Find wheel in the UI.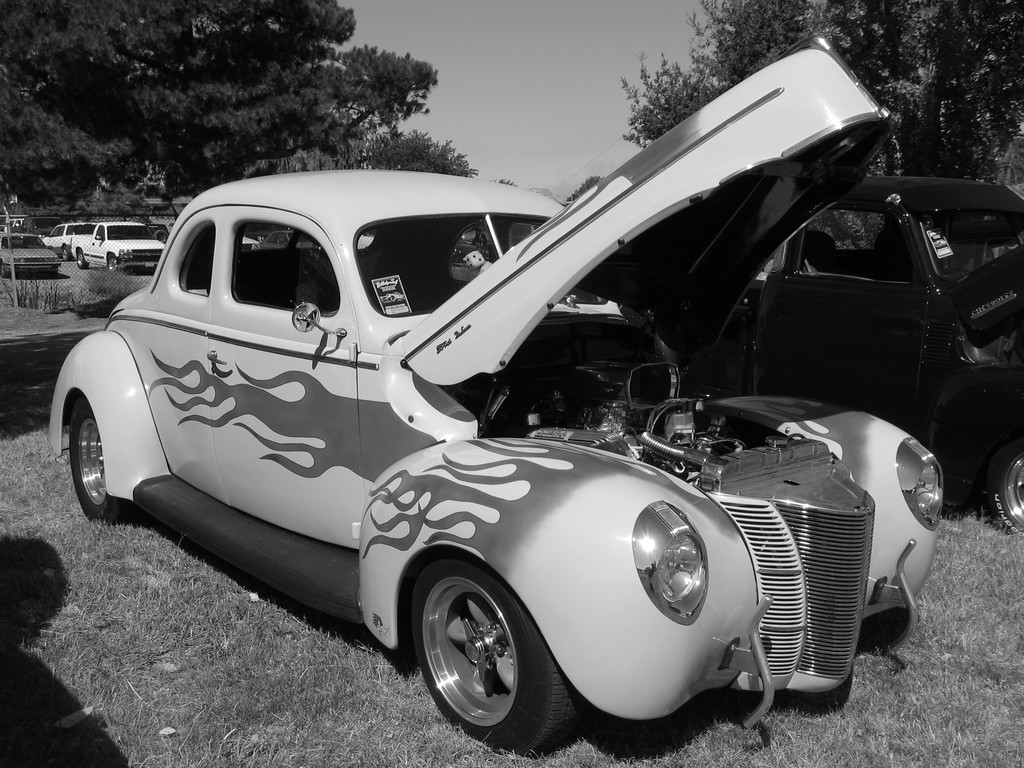
UI element at [left=67, top=389, right=124, bottom=527].
